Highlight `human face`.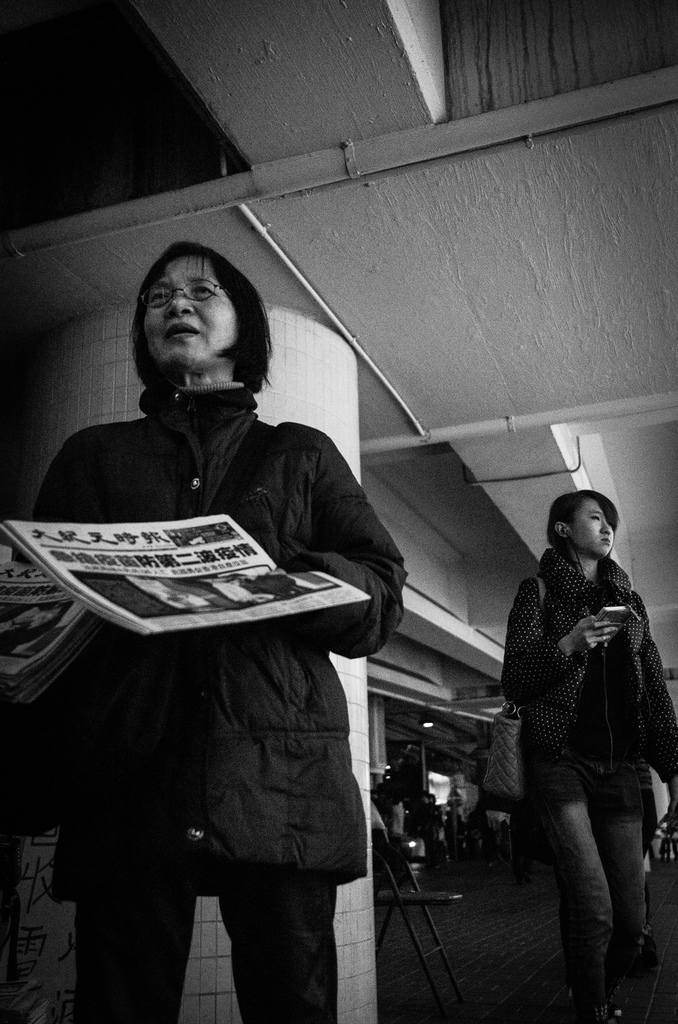
Highlighted region: {"x1": 561, "y1": 491, "x2": 615, "y2": 561}.
